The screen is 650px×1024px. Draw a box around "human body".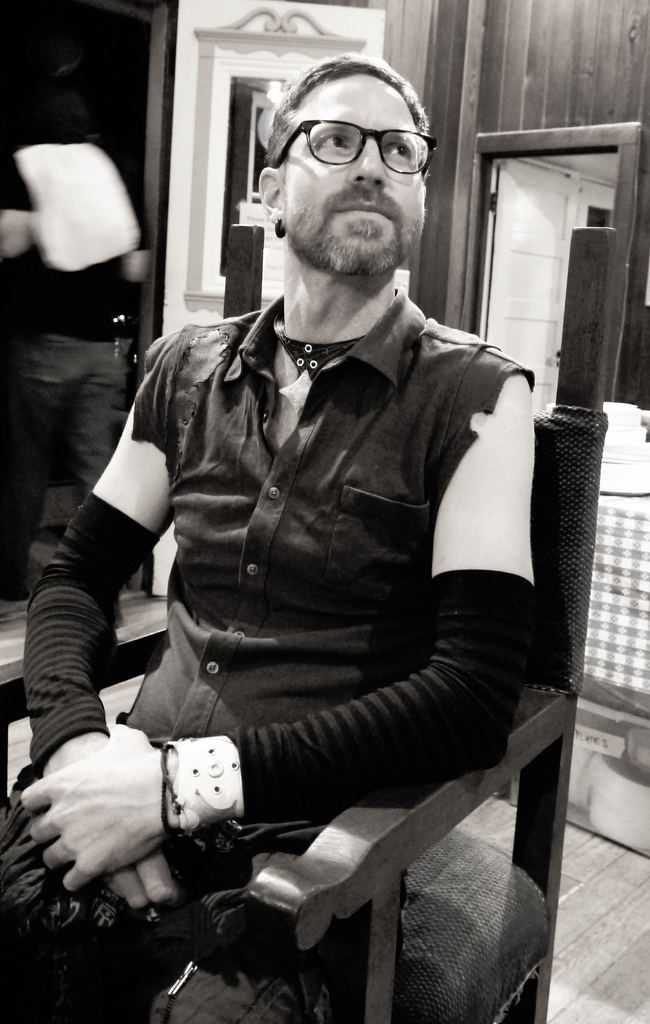
[left=24, top=206, right=578, bottom=999].
